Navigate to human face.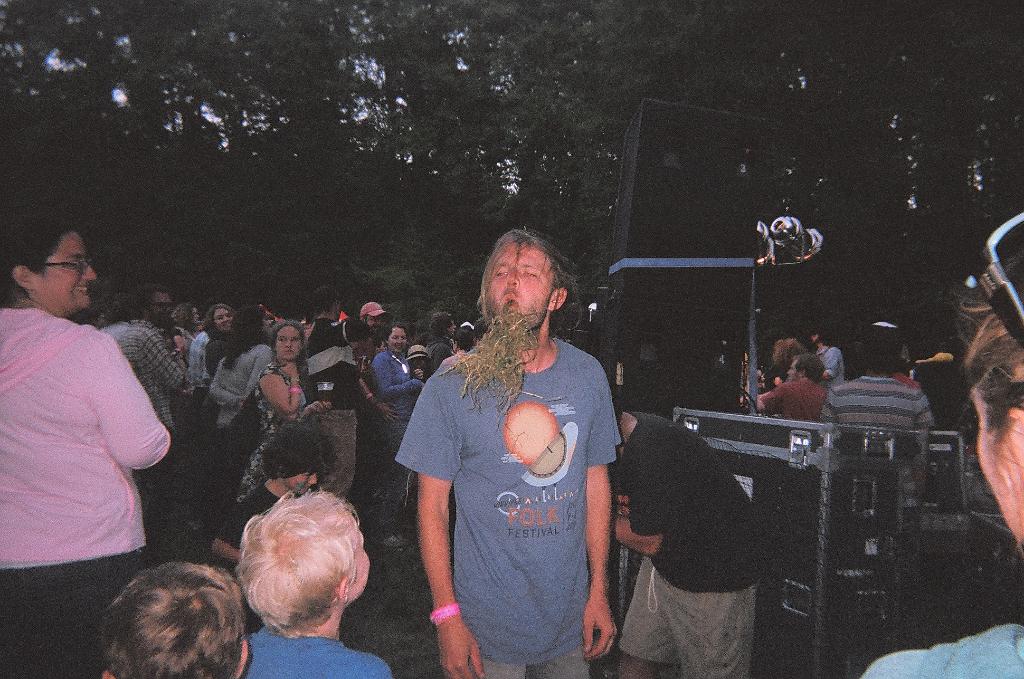
Navigation target: (x1=29, y1=230, x2=97, y2=313).
